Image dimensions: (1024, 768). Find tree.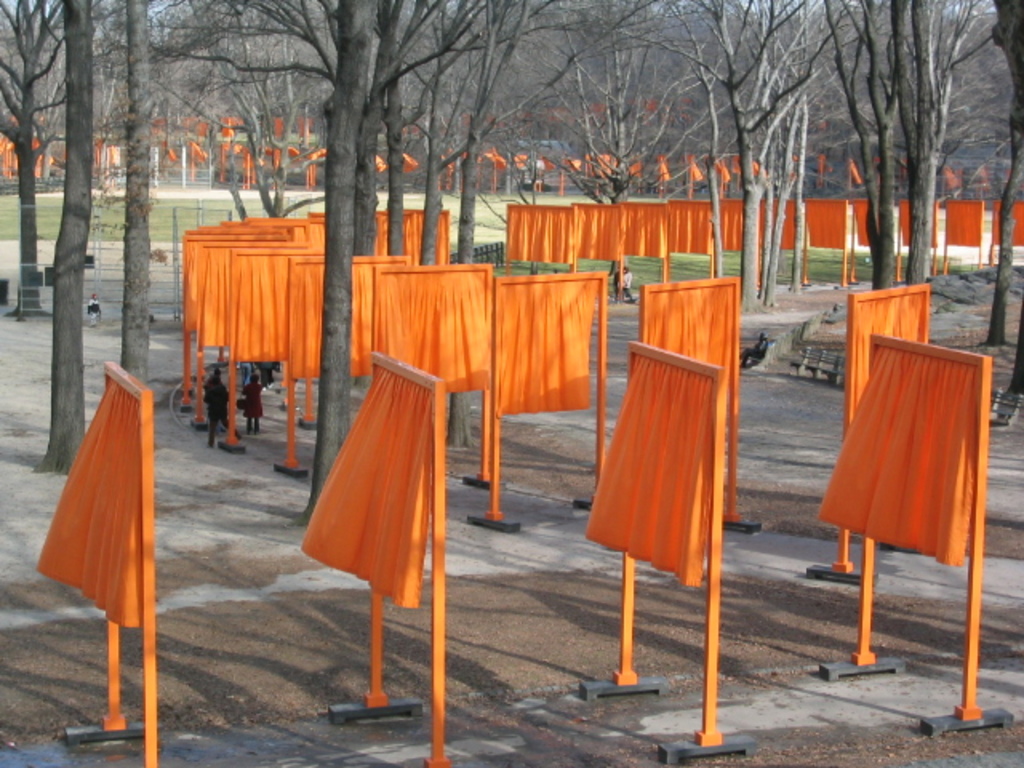
box(0, 0, 1022, 525).
